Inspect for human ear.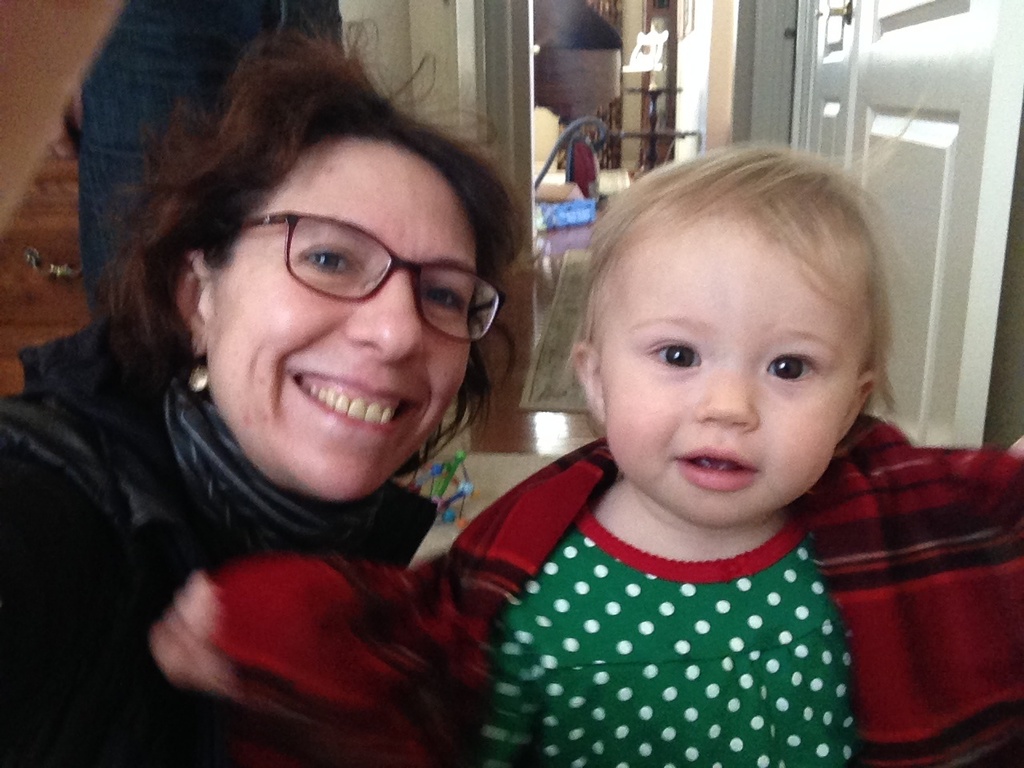
Inspection: (left=834, top=366, right=882, bottom=445).
